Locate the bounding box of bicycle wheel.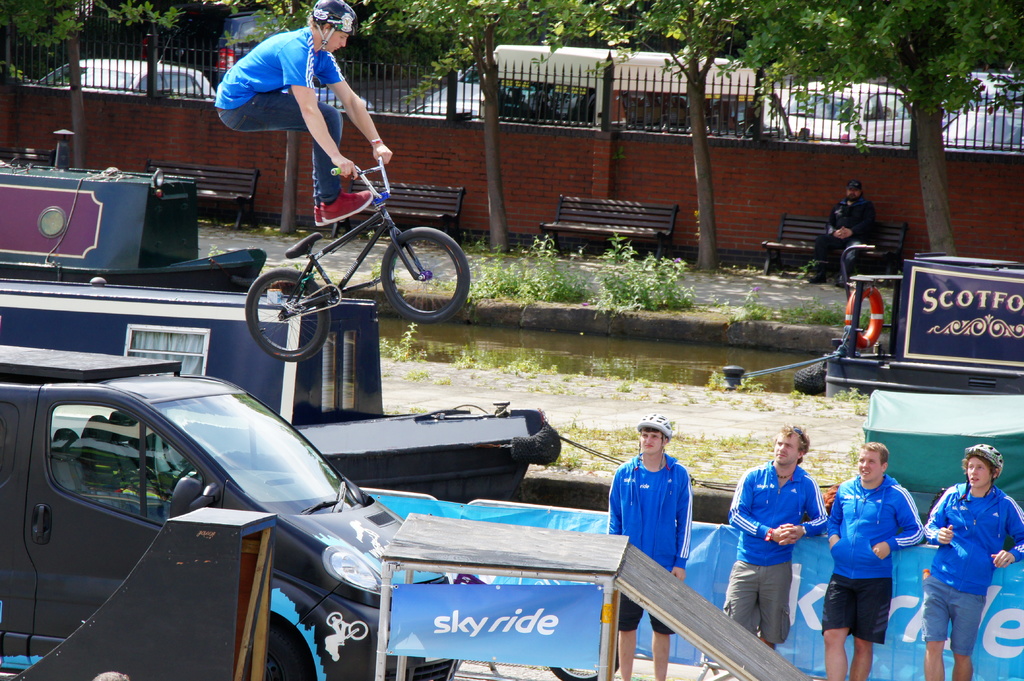
Bounding box: (244, 269, 334, 368).
